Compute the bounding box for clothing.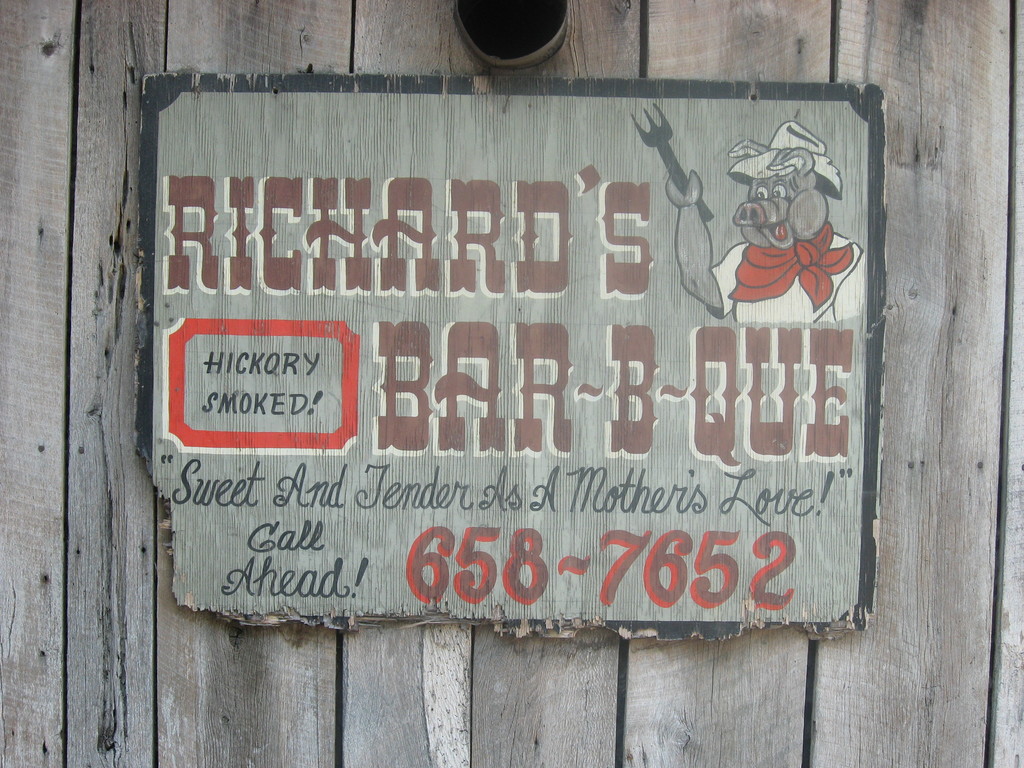
locate(708, 119, 874, 330).
